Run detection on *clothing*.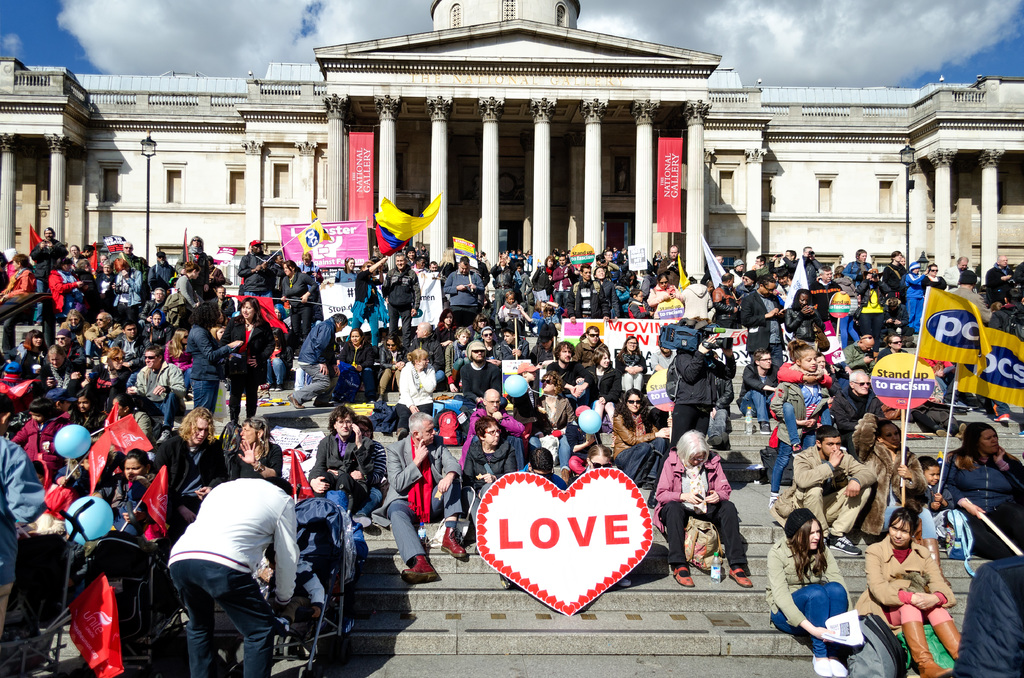
Result: region(791, 436, 881, 532).
